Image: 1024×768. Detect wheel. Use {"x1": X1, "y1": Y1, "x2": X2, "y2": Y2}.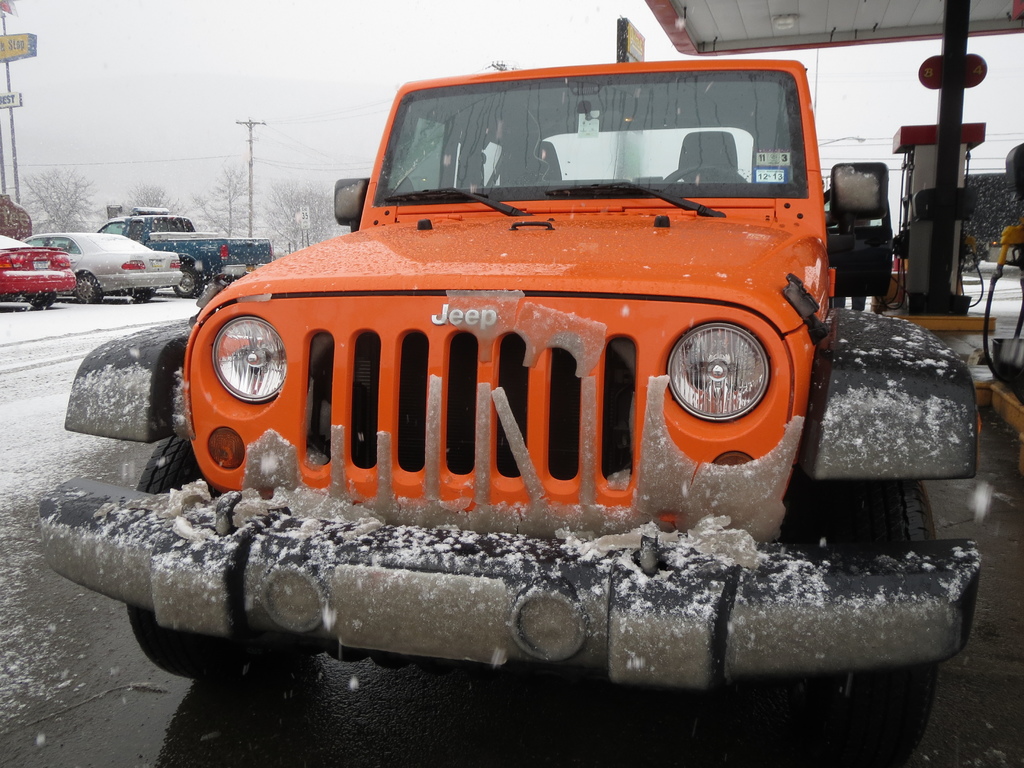
{"x1": 840, "y1": 483, "x2": 954, "y2": 752}.
